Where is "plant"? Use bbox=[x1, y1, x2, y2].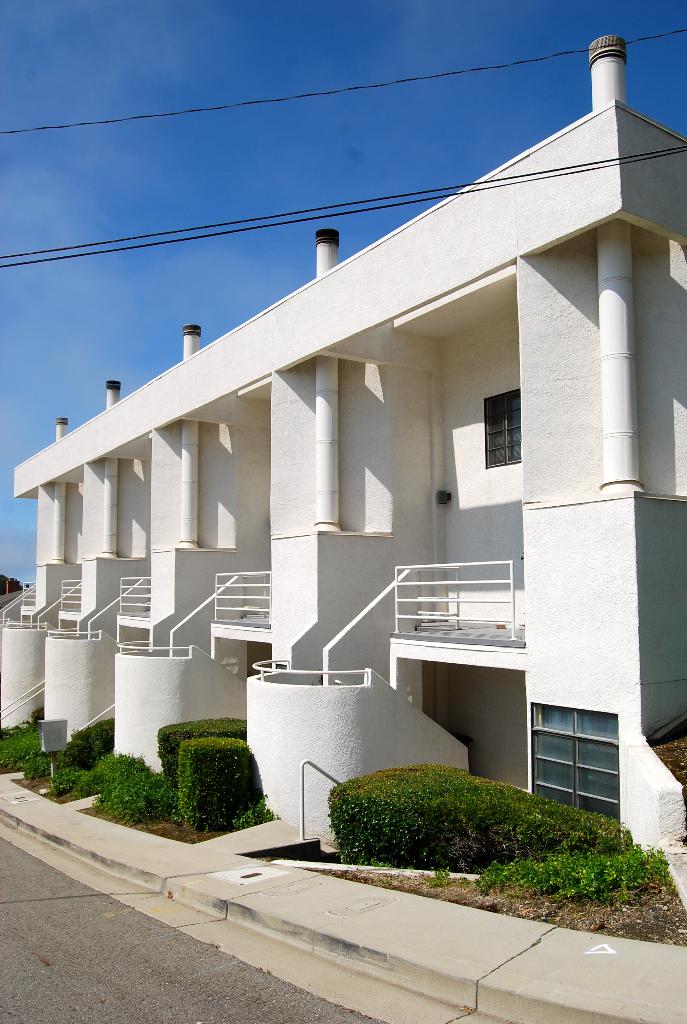
bbox=[70, 755, 178, 824].
